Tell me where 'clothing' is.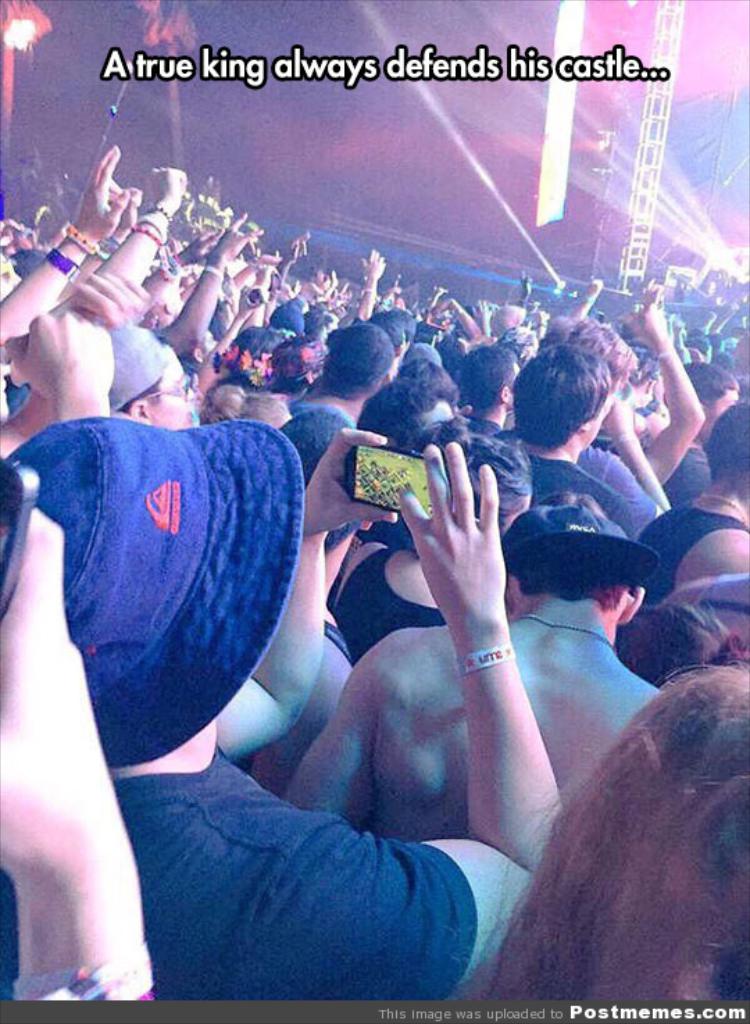
'clothing' is at crop(632, 496, 749, 600).
